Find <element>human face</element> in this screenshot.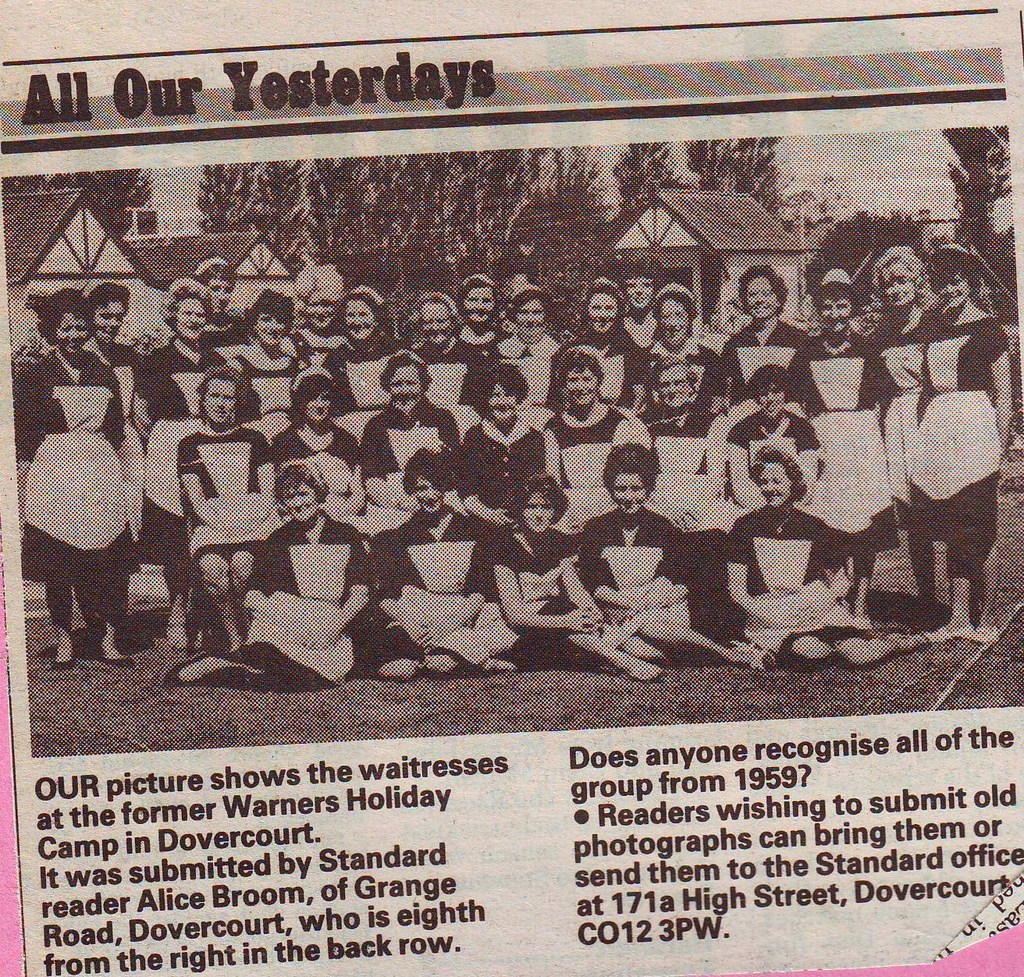
The bounding box for <element>human face</element> is left=611, top=472, right=642, bottom=517.
